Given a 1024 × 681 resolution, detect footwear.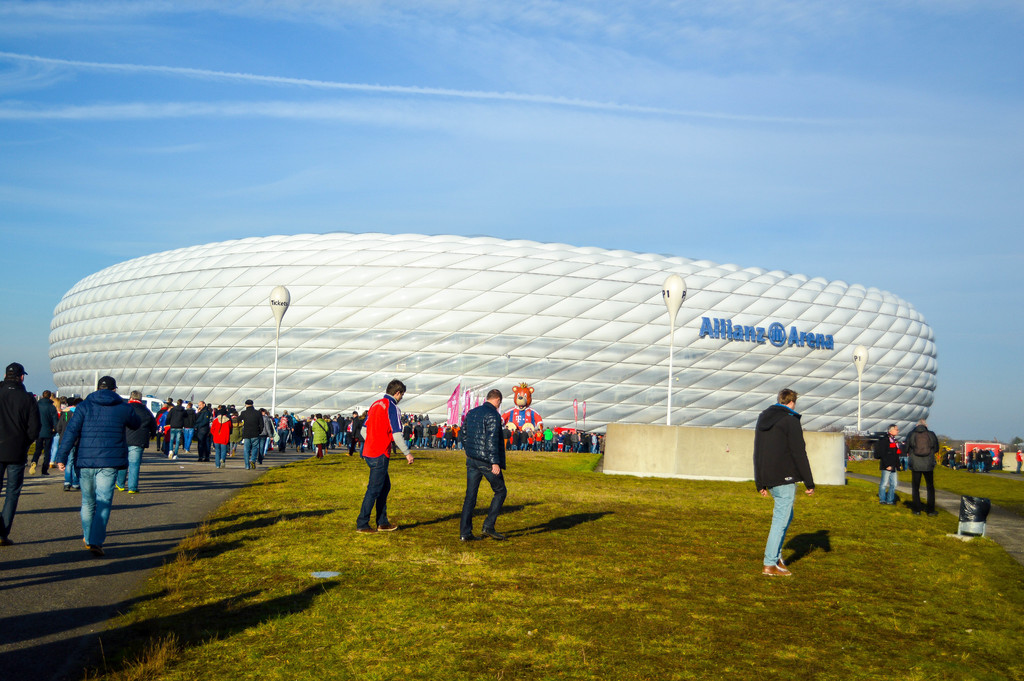
Rect(42, 470, 49, 477).
